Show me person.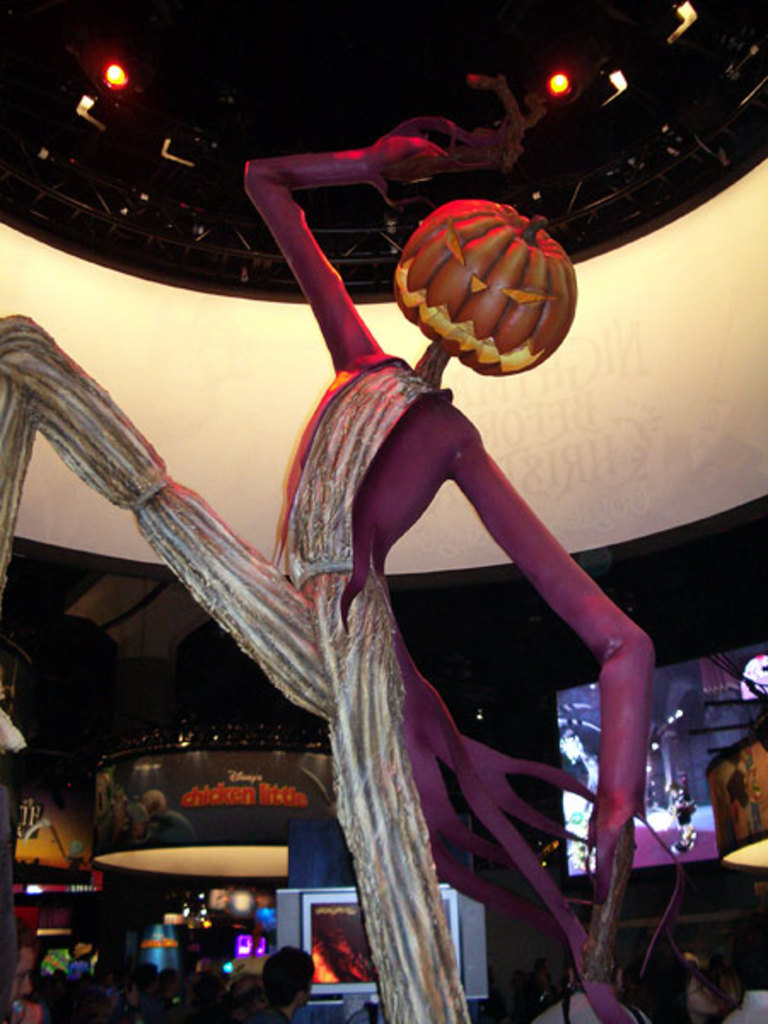
person is here: BBox(544, 942, 666, 1022).
